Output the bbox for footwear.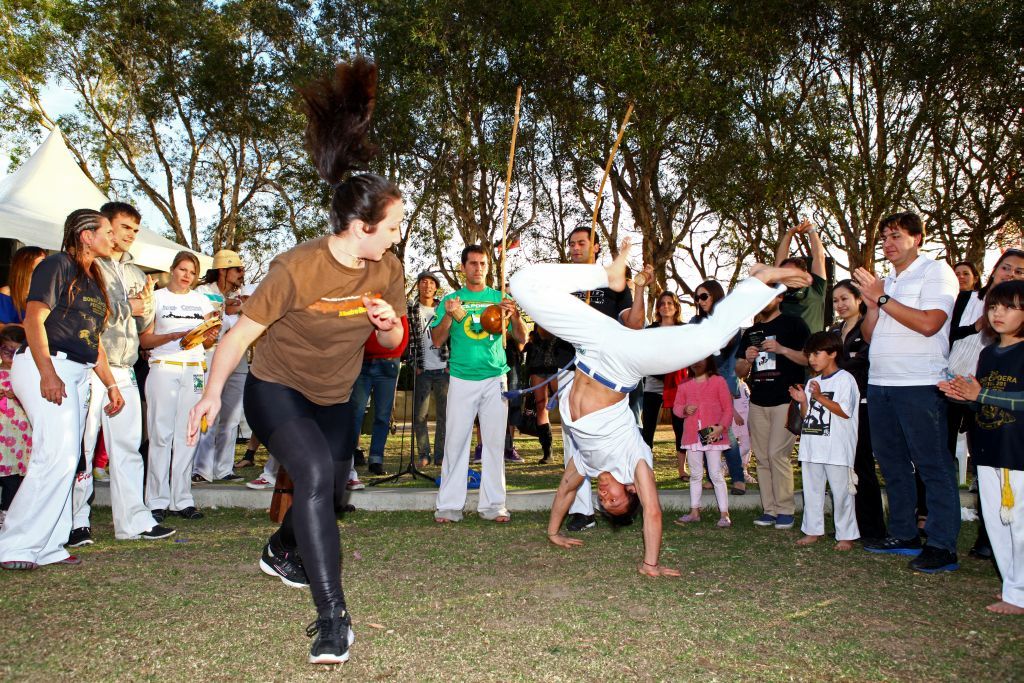
bbox=(302, 600, 354, 666).
